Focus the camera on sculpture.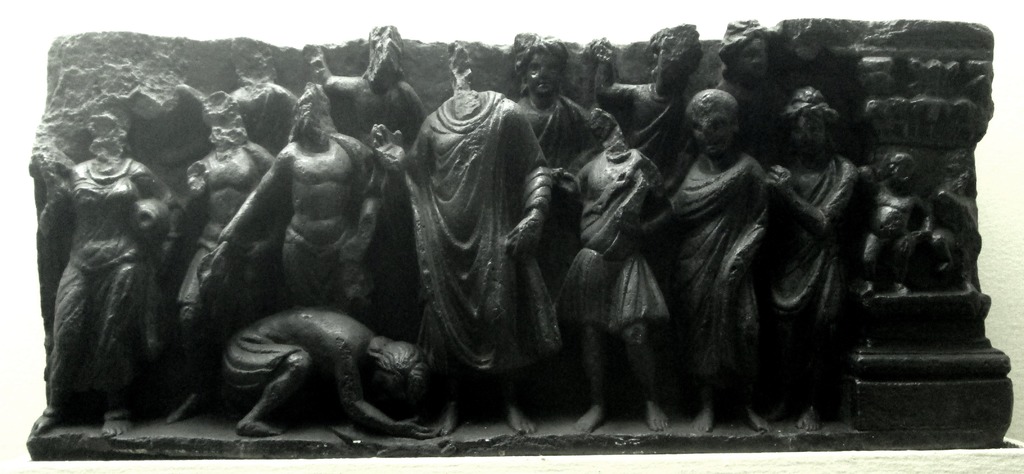
Focus region: (left=649, top=89, right=772, bottom=442).
